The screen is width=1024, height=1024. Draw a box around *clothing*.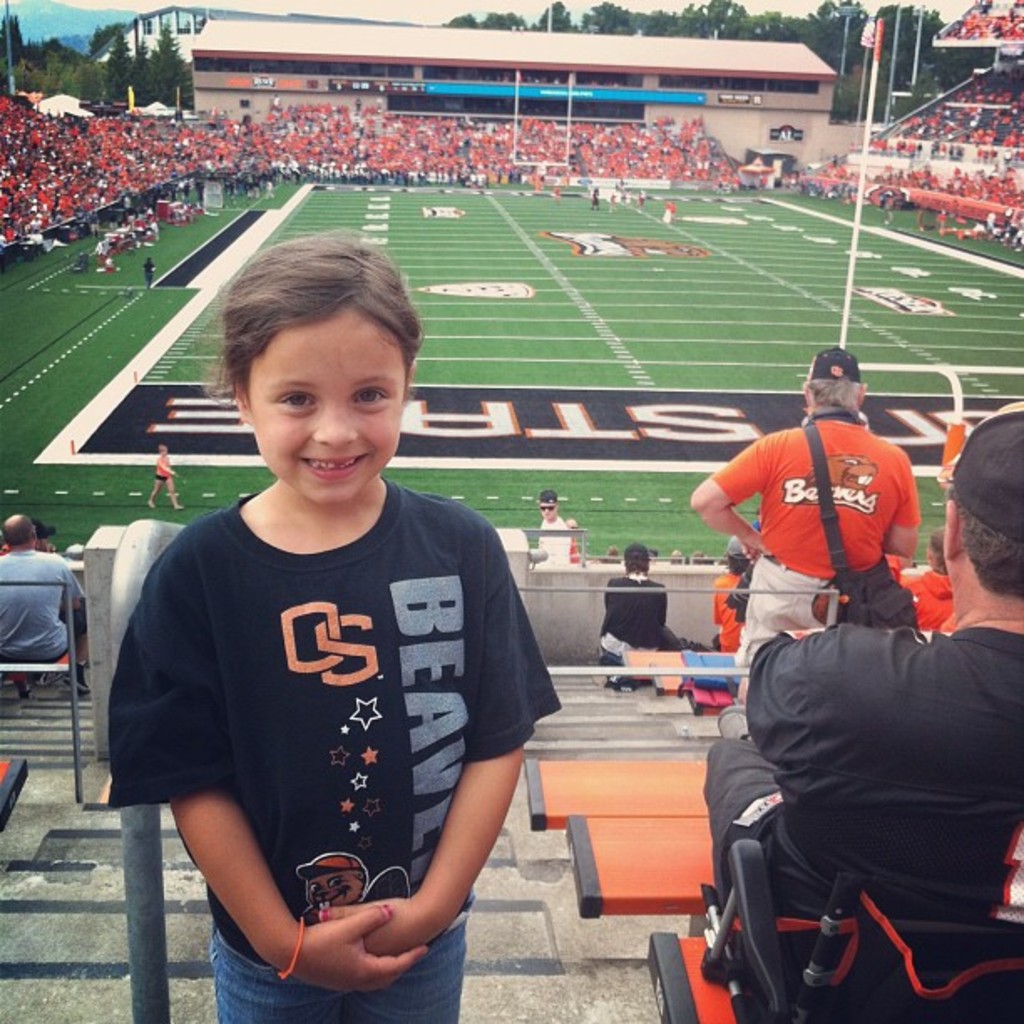
select_region(701, 622, 1022, 1006).
